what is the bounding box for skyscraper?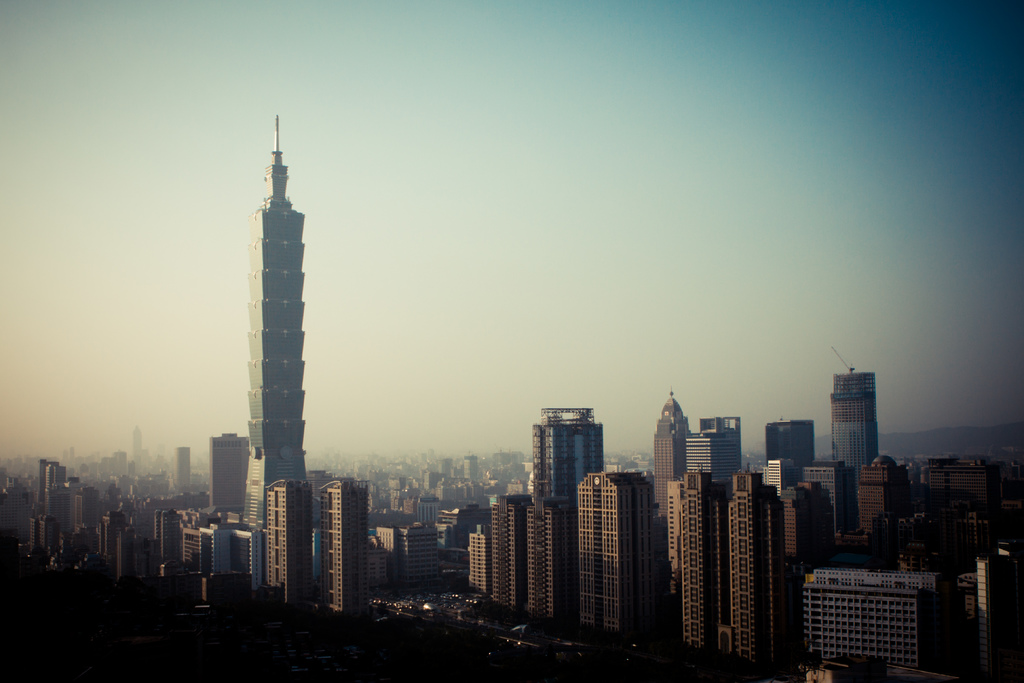
310 477 369 621.
